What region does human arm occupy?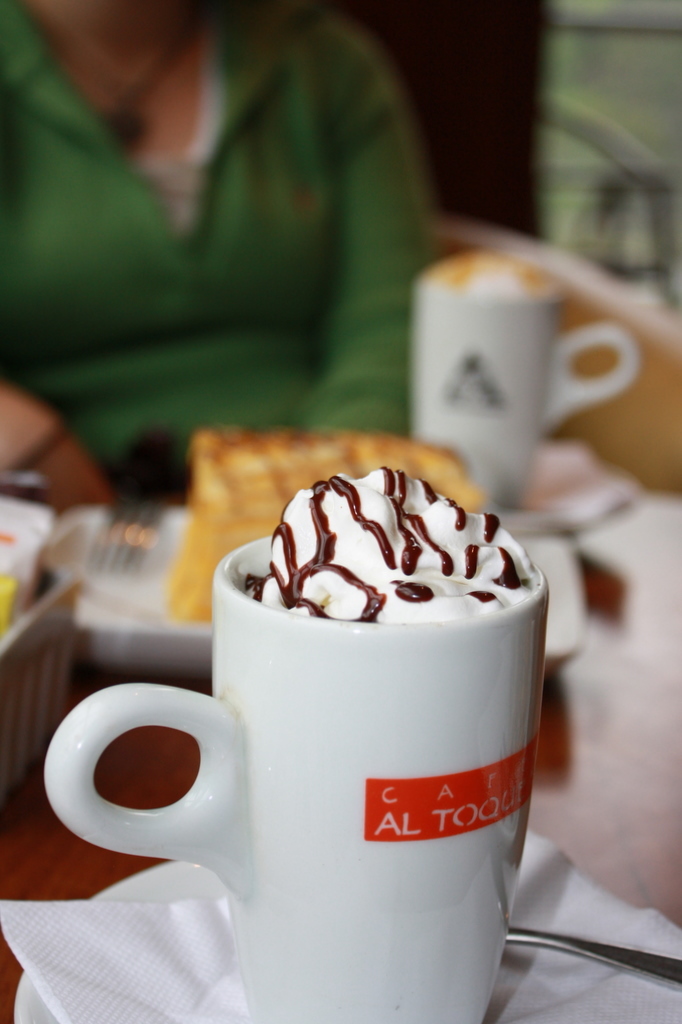
<bbox>0, 221, 155, 547</bbox>.
